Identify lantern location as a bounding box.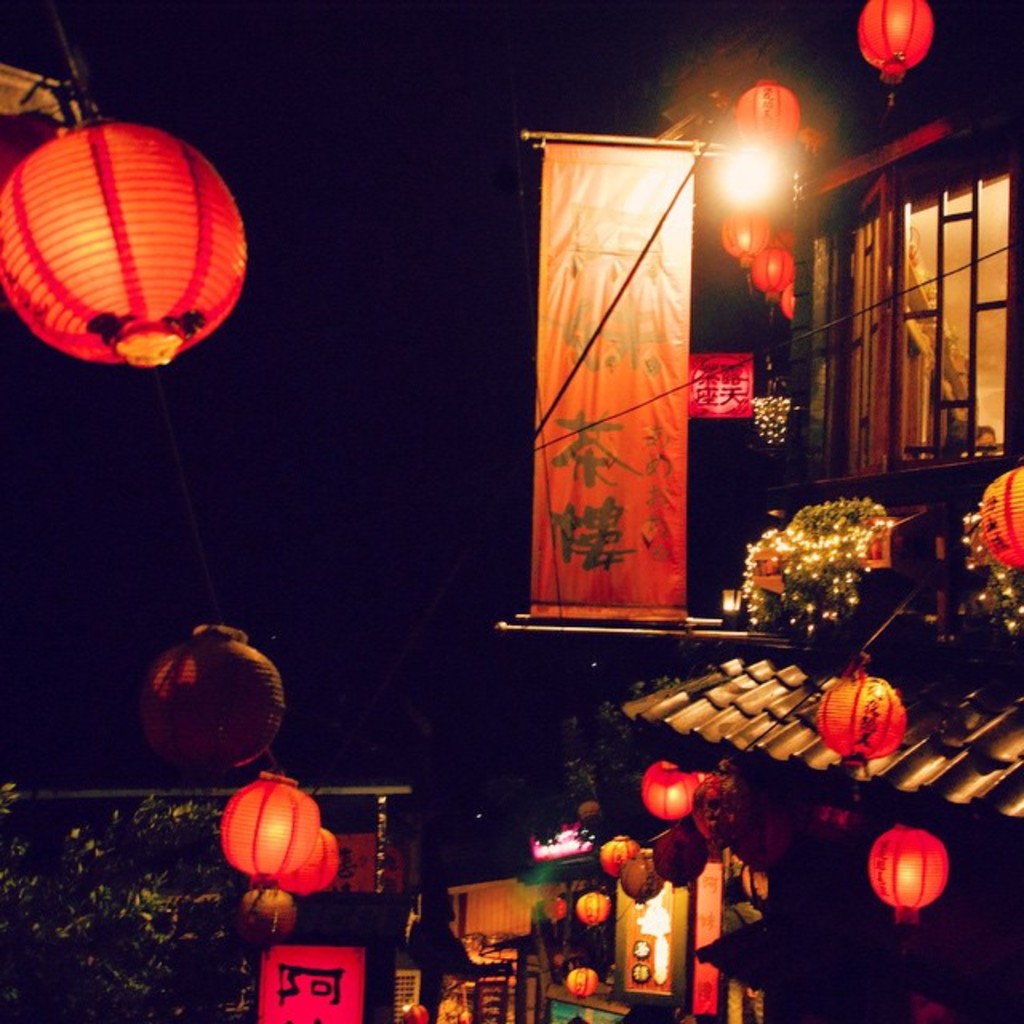
(986, 467, 1022, 571).
